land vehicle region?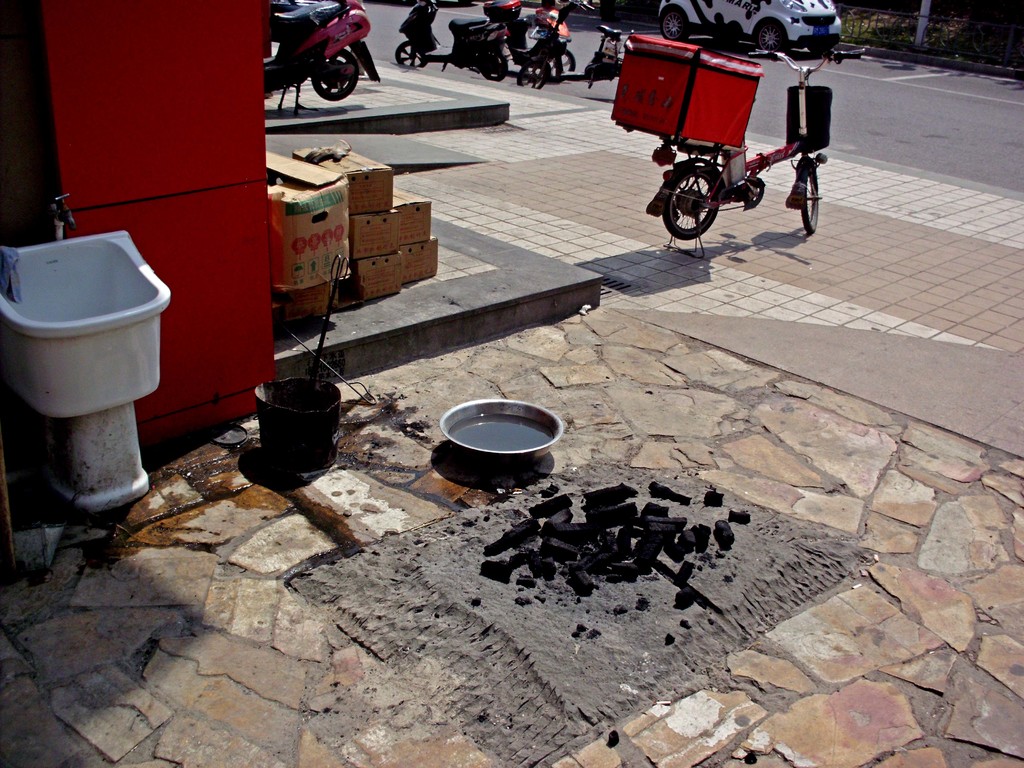
[481,0,577,84]
